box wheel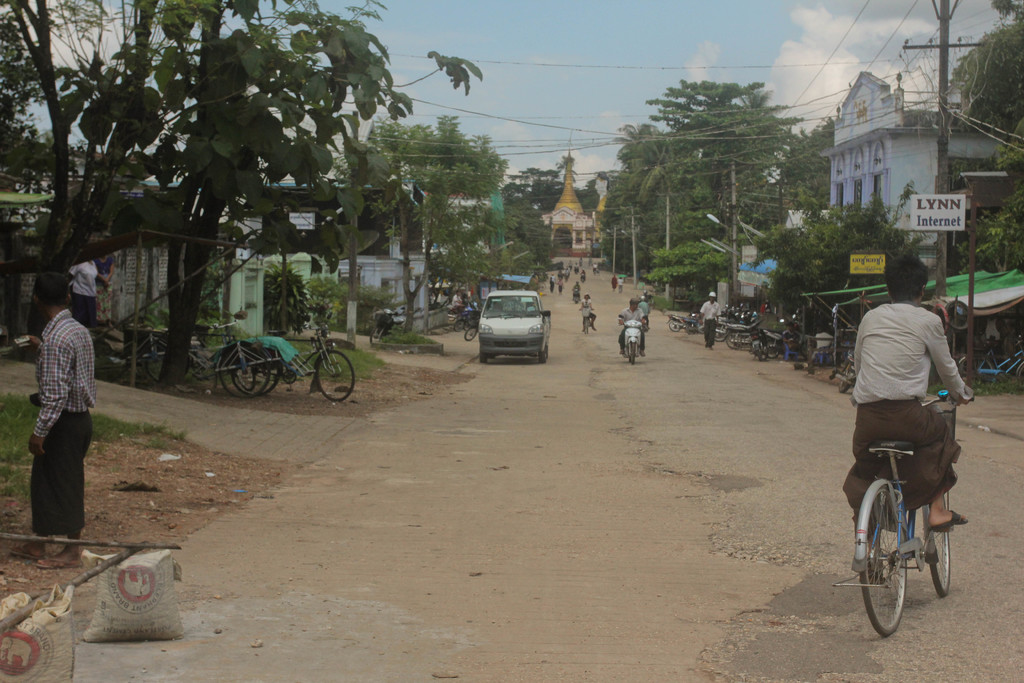
668,317,682,331
